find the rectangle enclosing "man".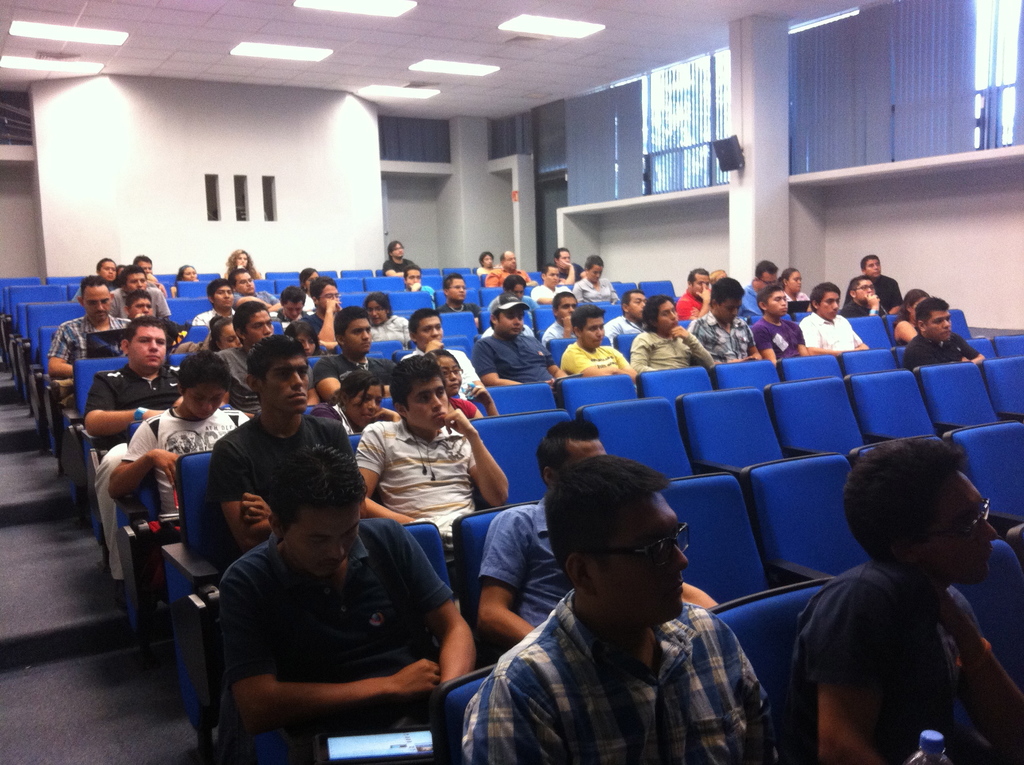
box(91, 348, 246, 523).
